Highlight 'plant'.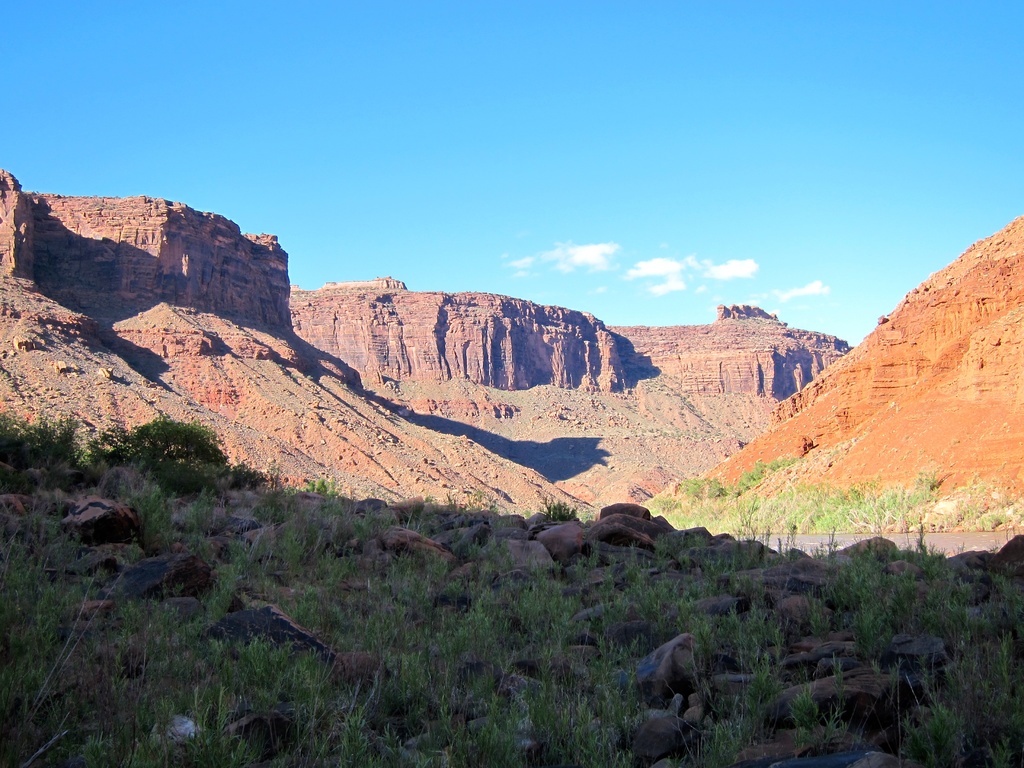
Highlighted region: [x1=79, y1=407, x2=232, y2=486].
